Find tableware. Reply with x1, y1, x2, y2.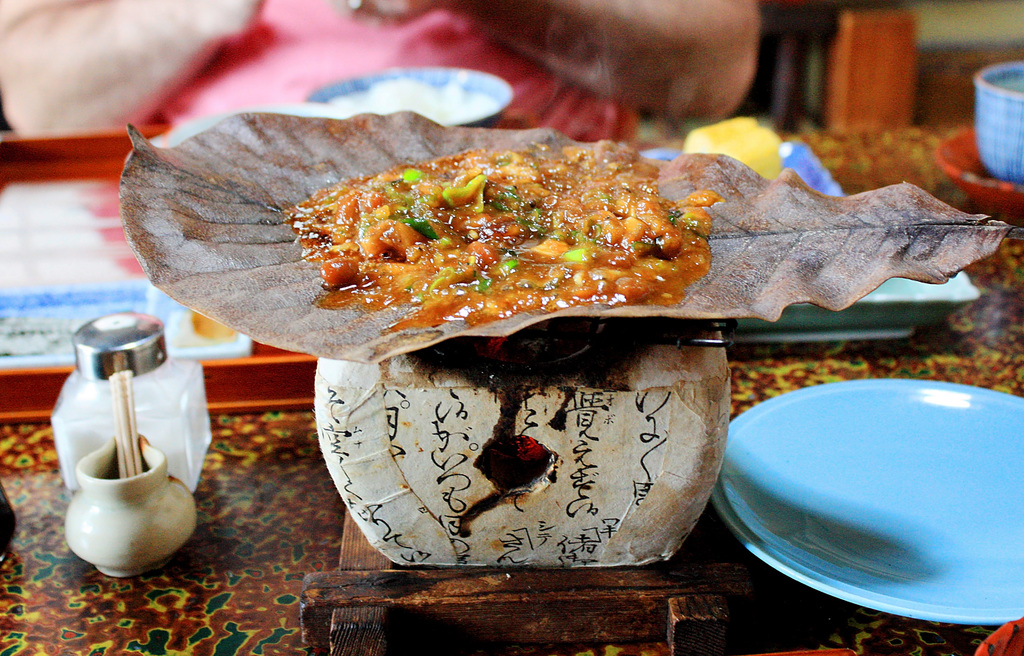
61, 437, 198, 577.
